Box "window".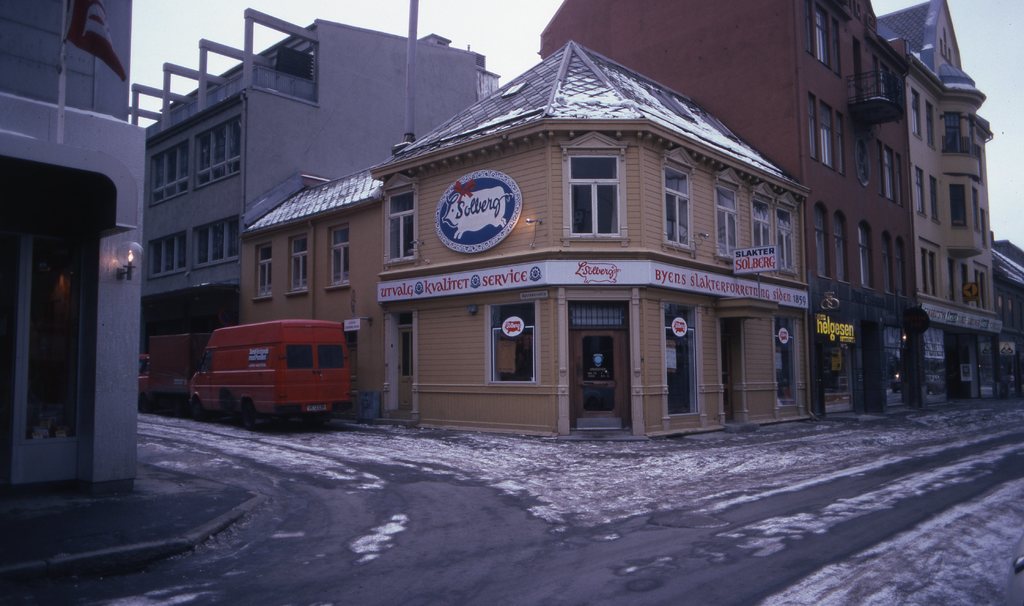
pyautogui.locateOnScreen(803, 1, 847, 78).
